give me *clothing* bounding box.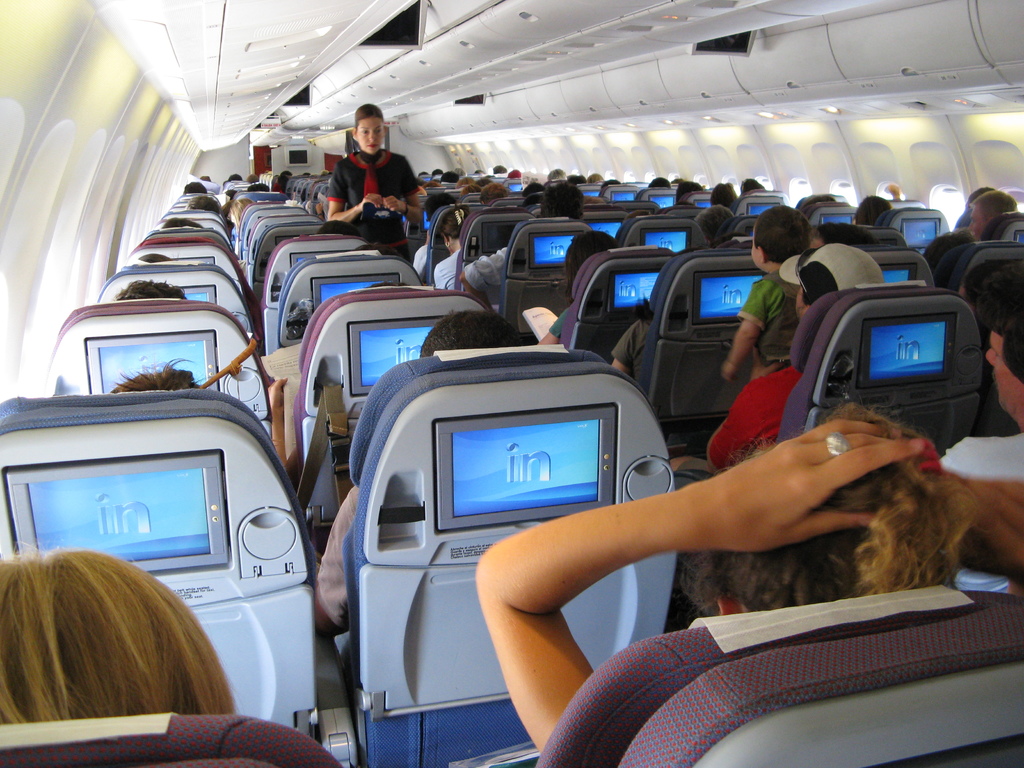
box=[327, 146, 422, 262].
